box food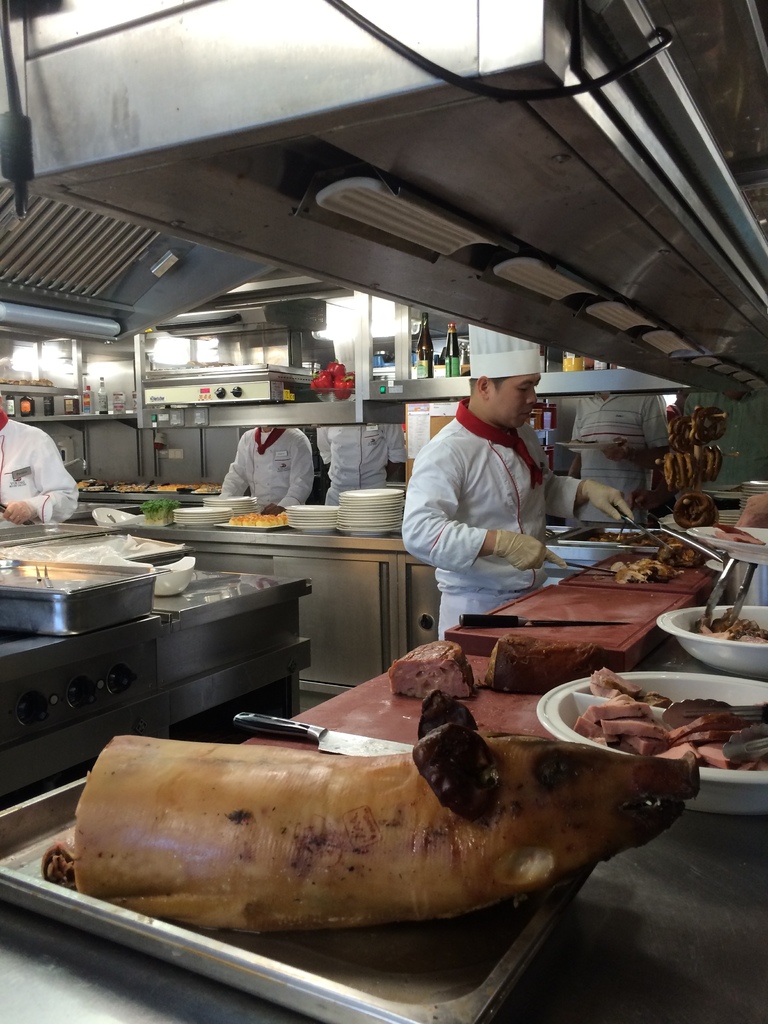
bbox(65, 694, 668, 936)
